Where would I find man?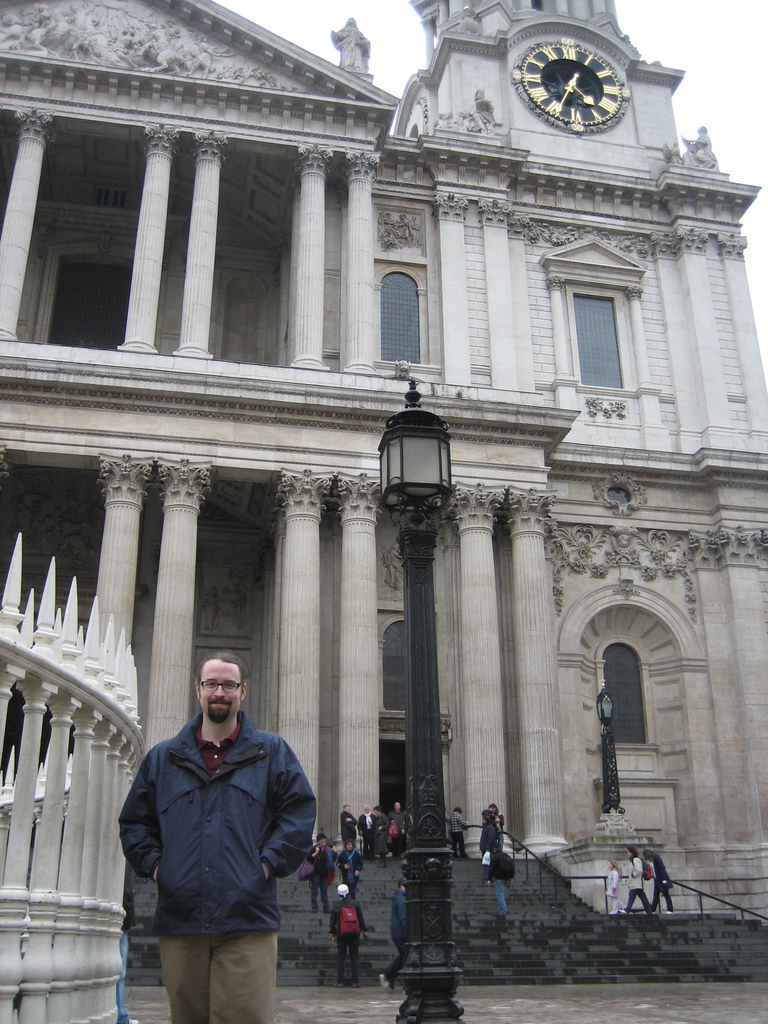
At bbox=(119, 639, 337, 1023).
